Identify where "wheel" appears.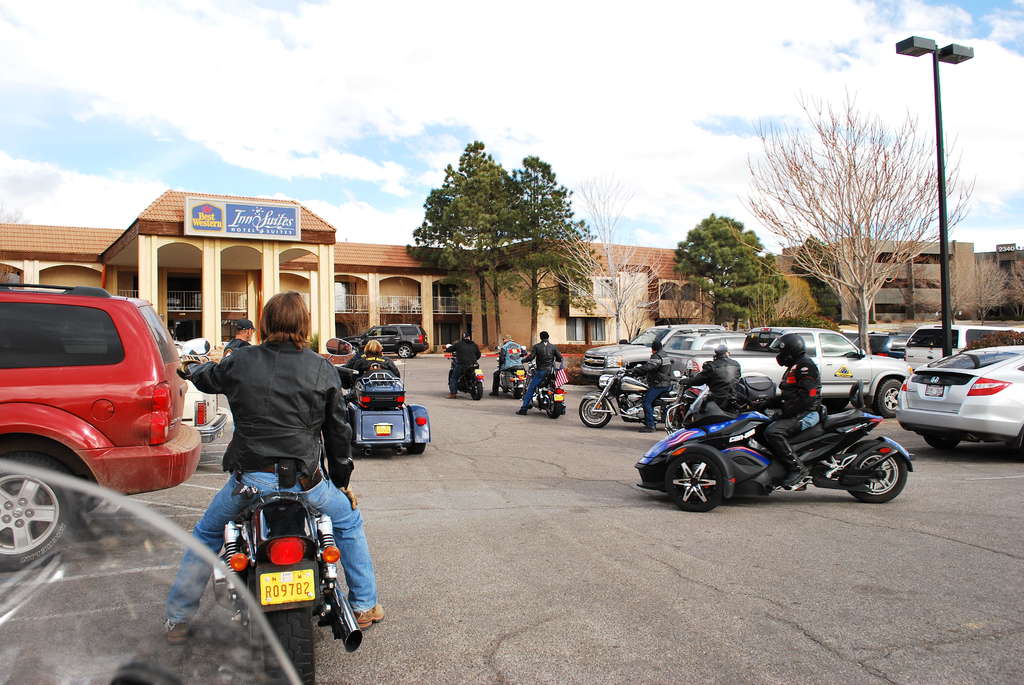
Appears at l=0, t=460, r=77, b=563.
